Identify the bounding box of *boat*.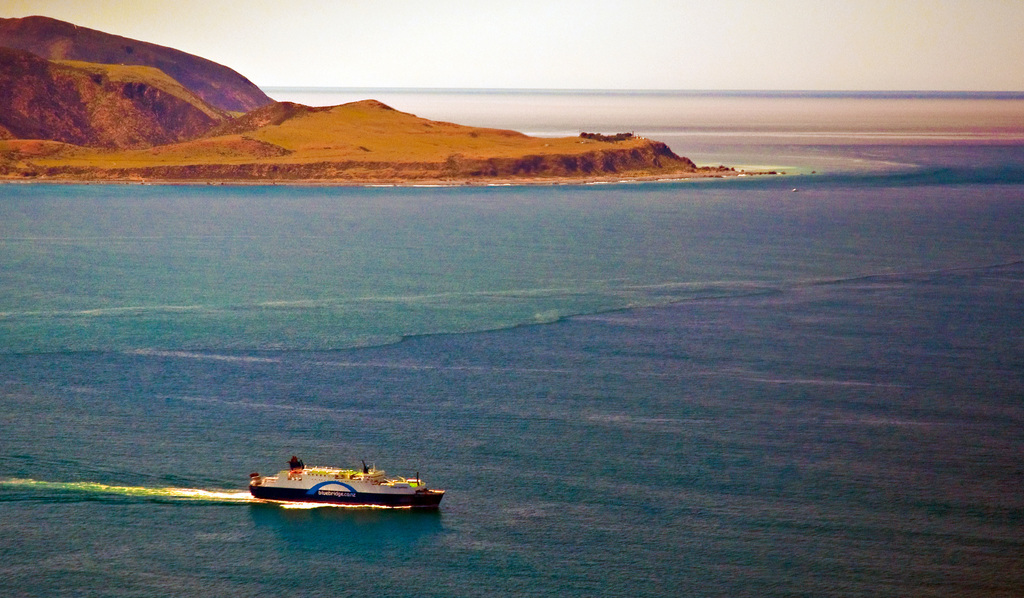
233,456,442,516.
